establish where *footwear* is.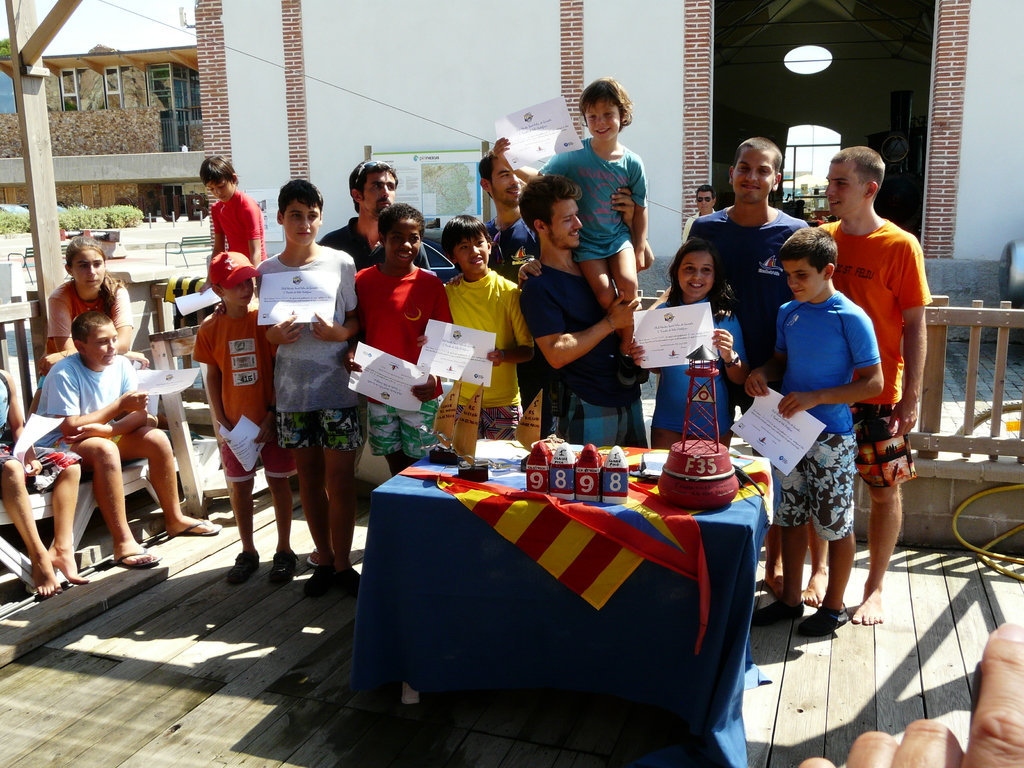
Established at 751:589:811:628.
